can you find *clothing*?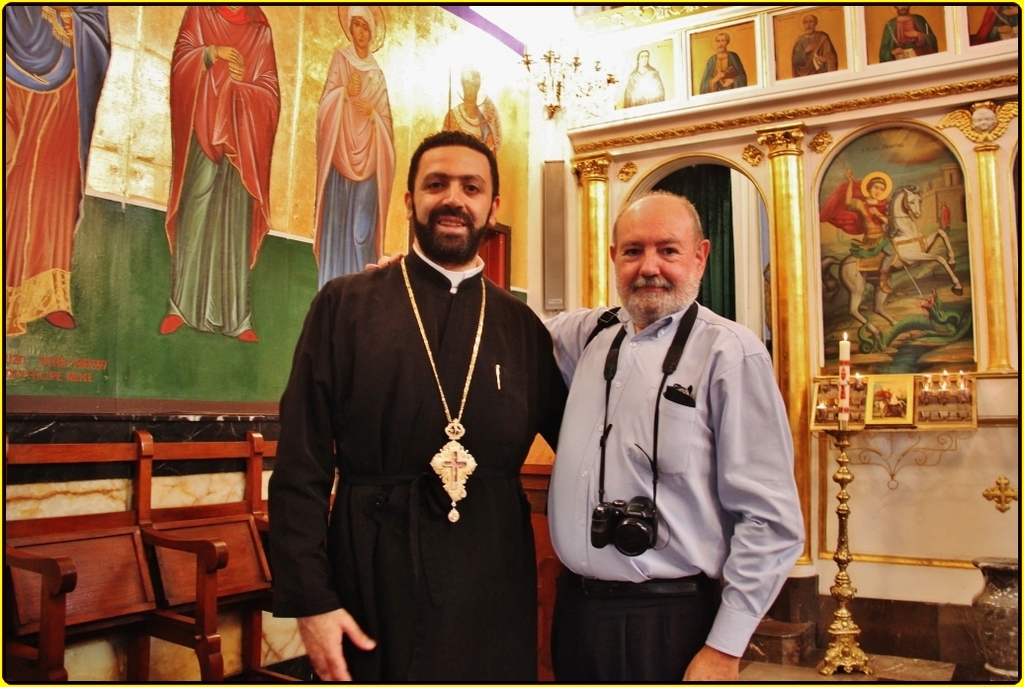
Yes, bounding box: (x1=6, y1=0, x2=106, y2=337).
